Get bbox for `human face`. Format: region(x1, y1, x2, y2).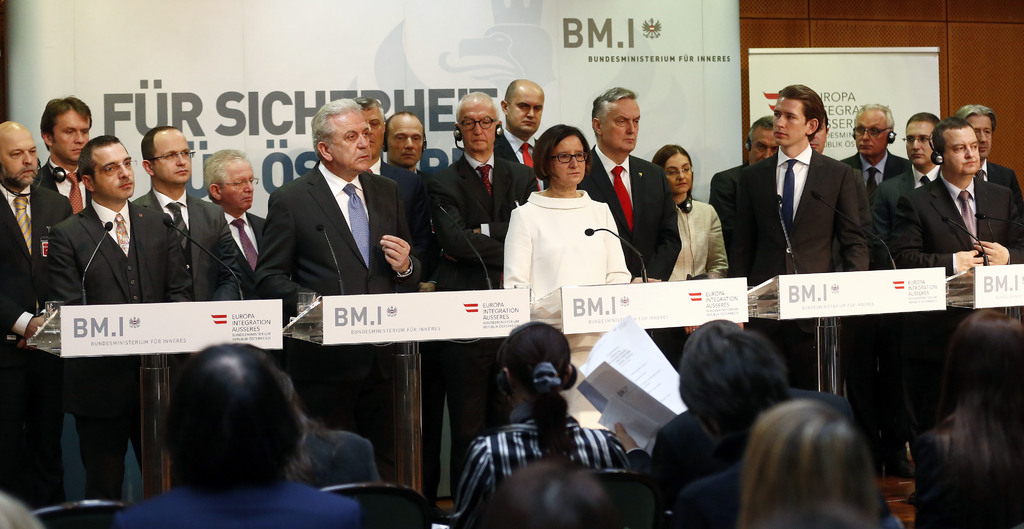
region(852, 110, 890, 156).
